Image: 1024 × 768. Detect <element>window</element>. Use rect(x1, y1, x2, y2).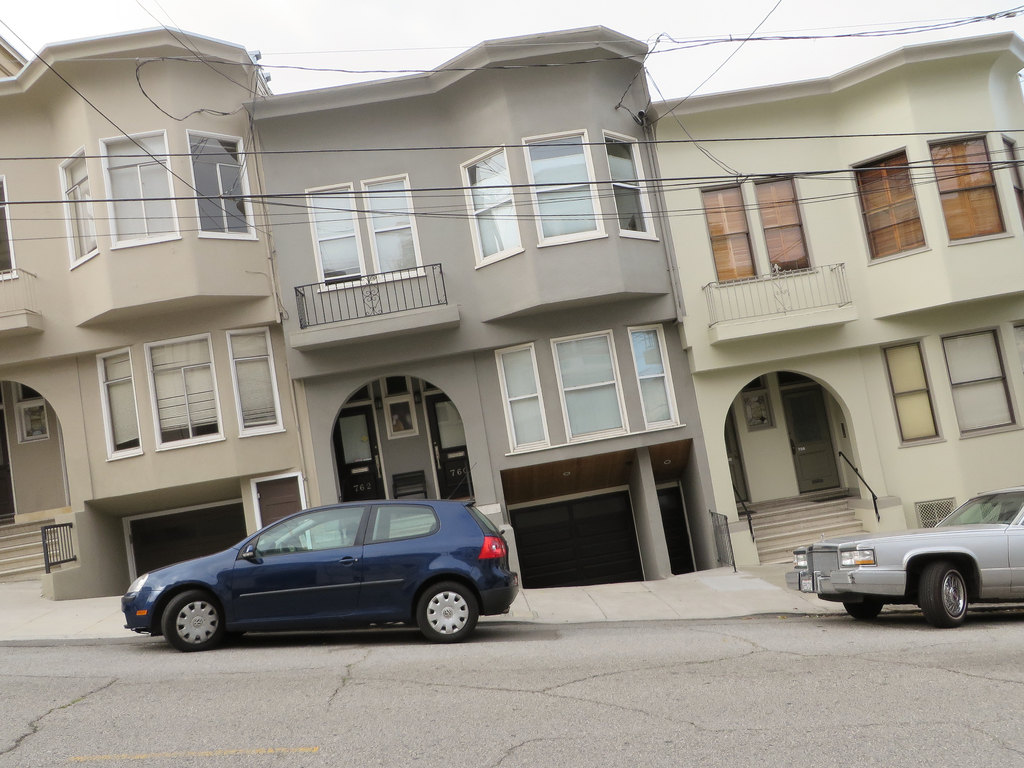
rect(0, 175, 15, 277).
